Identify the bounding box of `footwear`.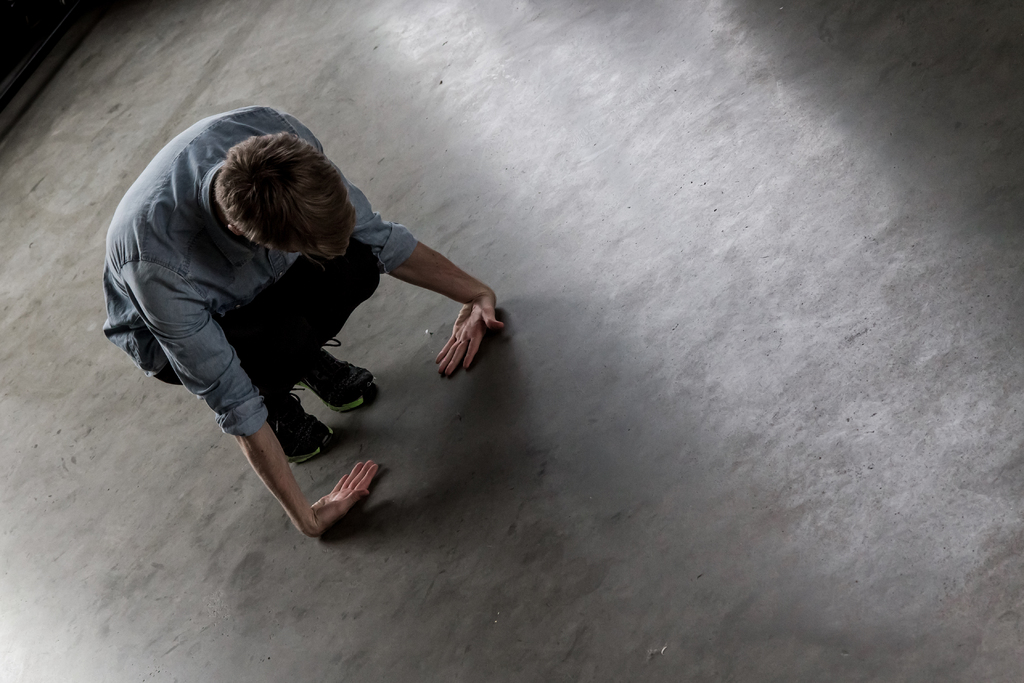
Rect(296, 341, 374, 412).
